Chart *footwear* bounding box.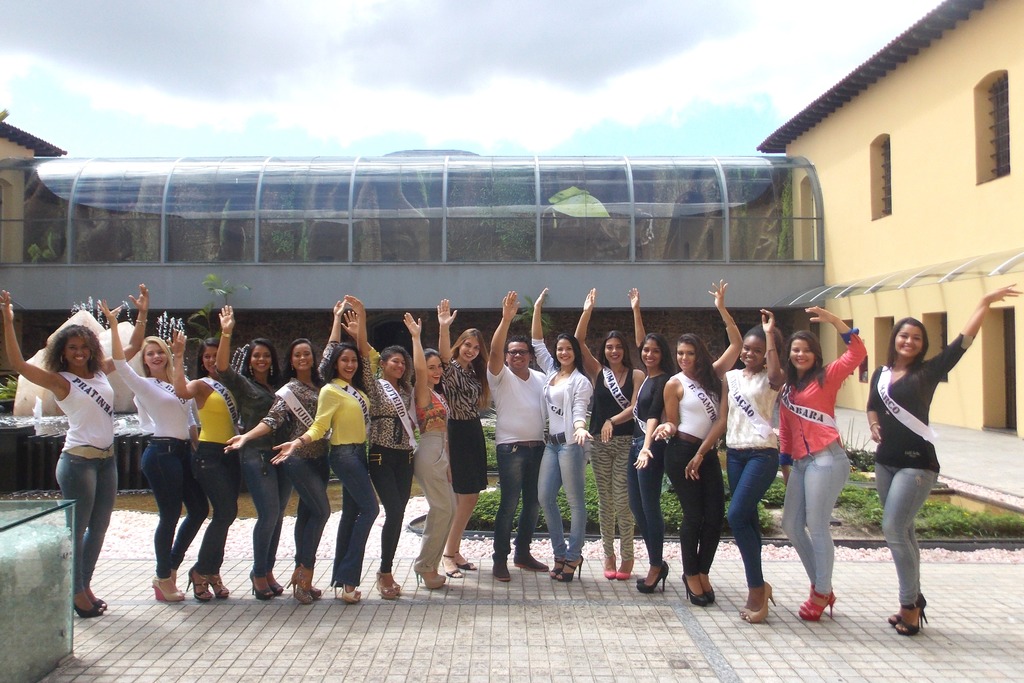
Charted: [305,575,322,598].
